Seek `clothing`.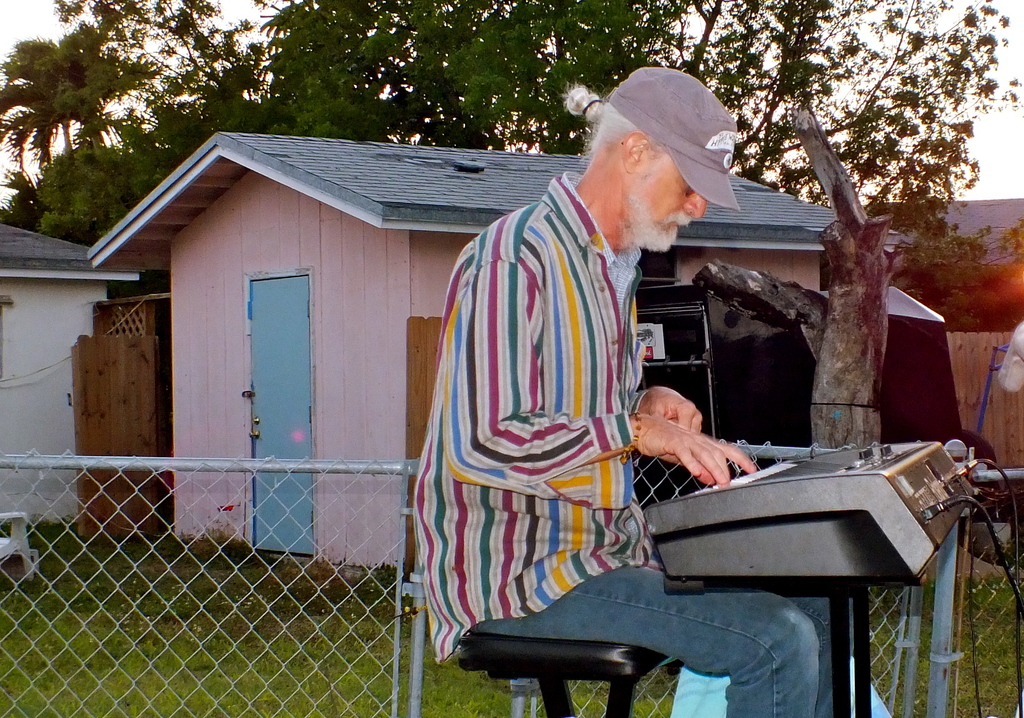
459:97:839:698.
